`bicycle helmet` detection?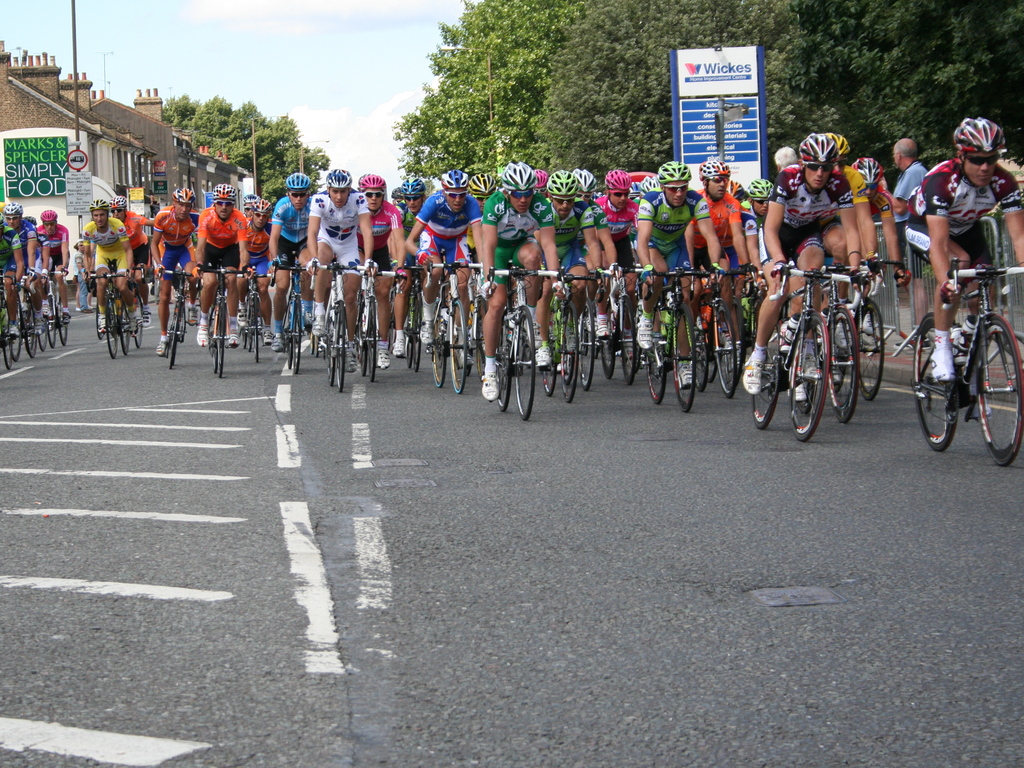
(833, 134, 848, 165)
